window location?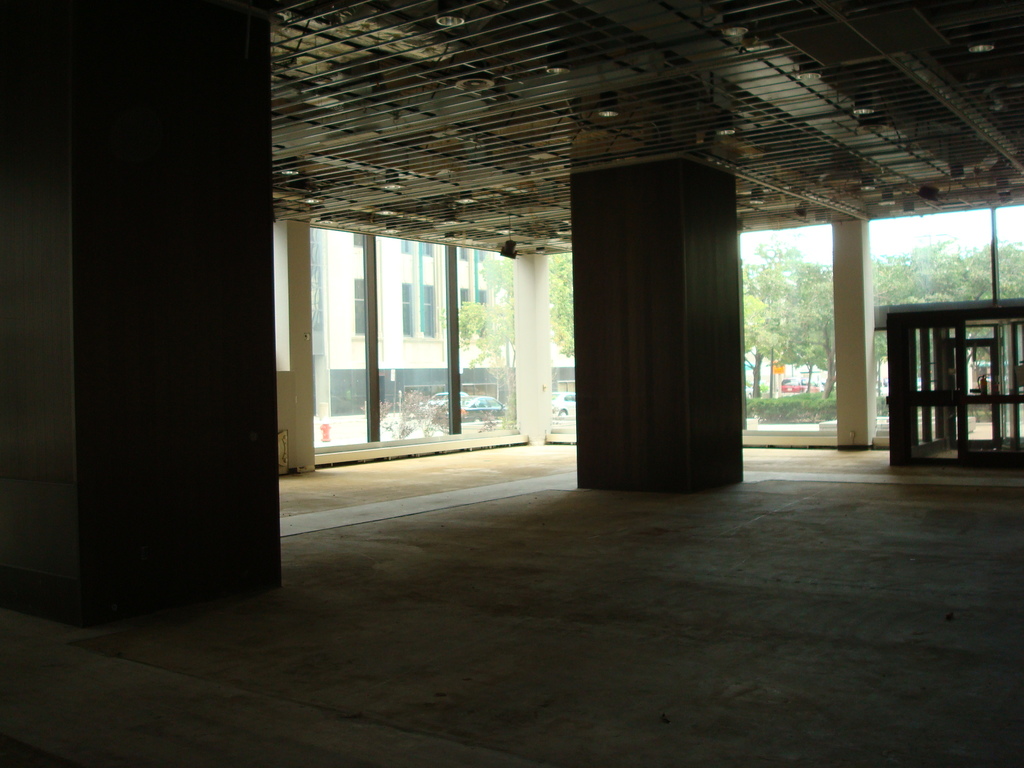
<region>352, 281, 369, 340</region>
